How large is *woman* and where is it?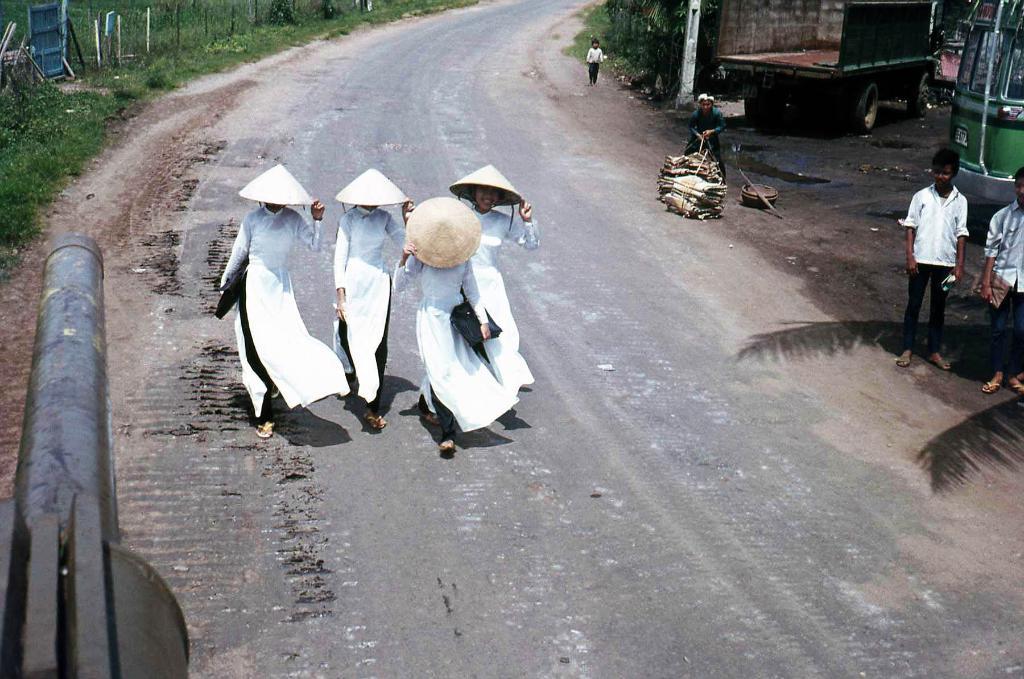
Bounding box: 387:211:499:461.
